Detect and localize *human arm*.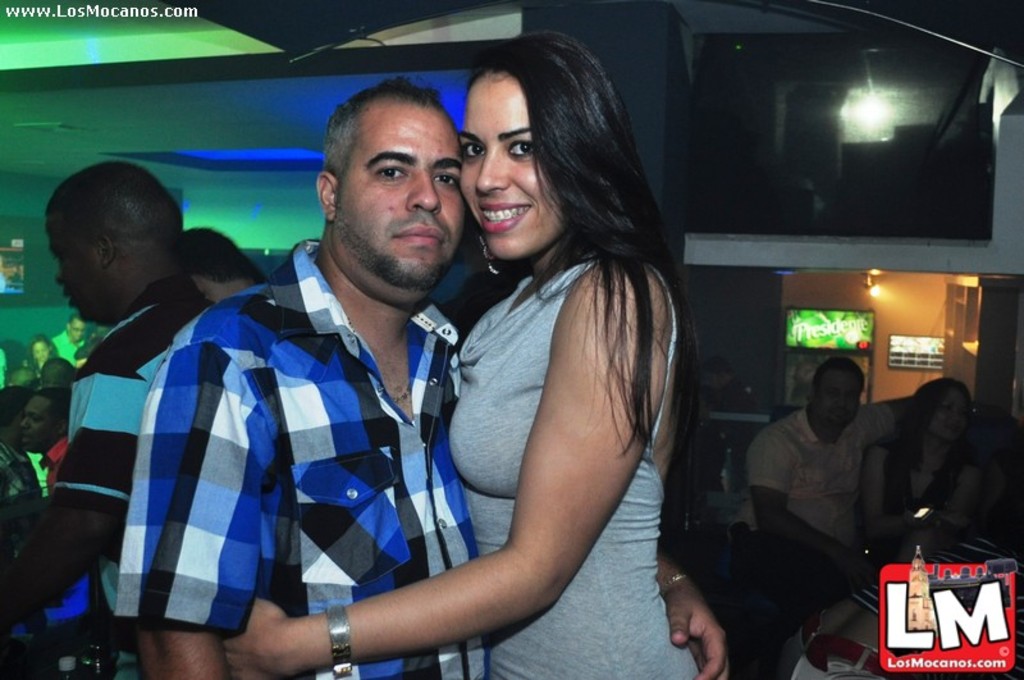
Localized at <region>851, 443, 948, 547</region>.
